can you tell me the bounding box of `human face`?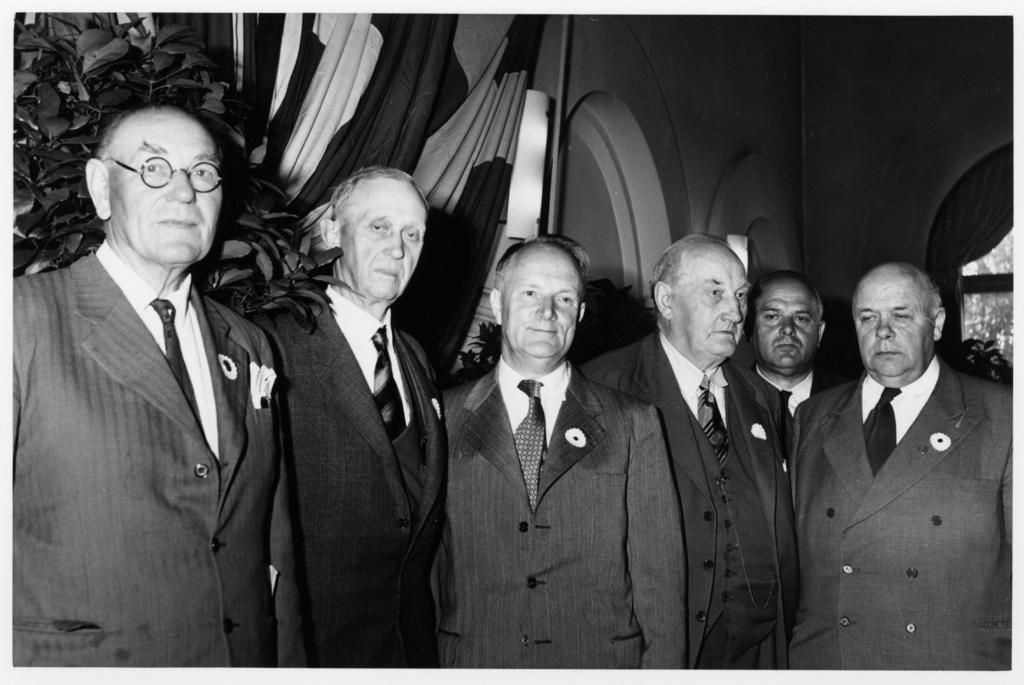
335,182,428,300.
